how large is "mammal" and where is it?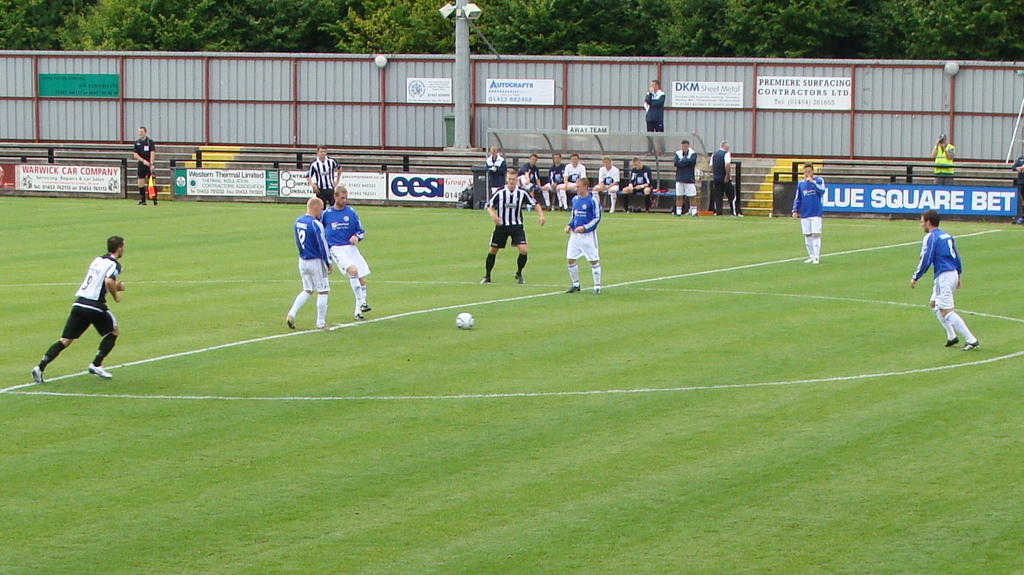
Bounding box: l=35, t=233, r=127, b=382.
